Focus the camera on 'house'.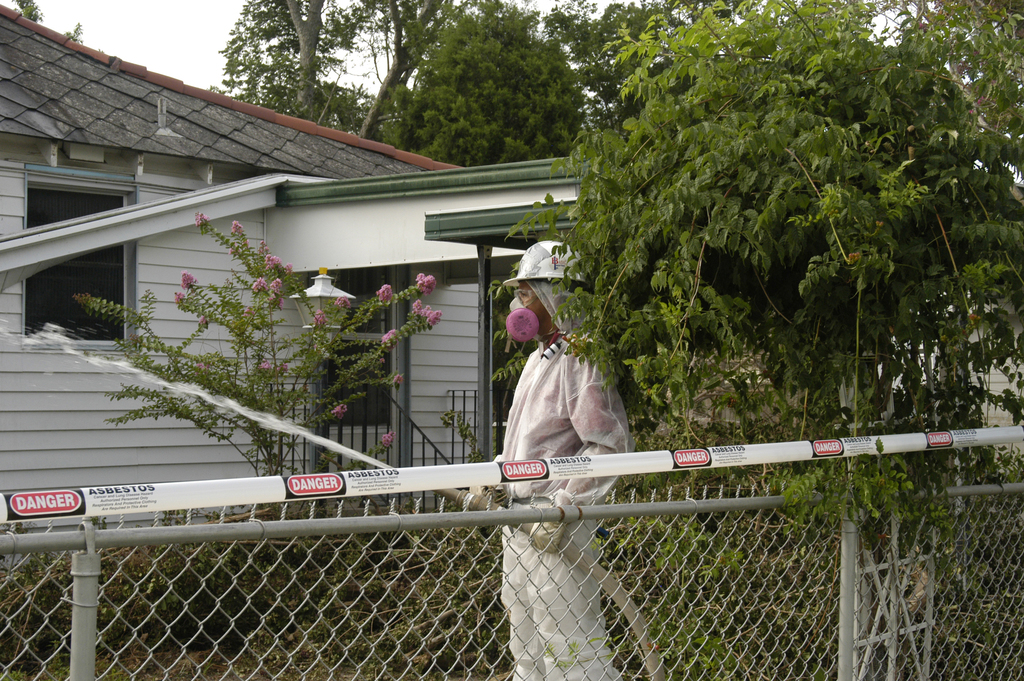
Focus region: x1=26, y1=47, x2=801, y2=589.
